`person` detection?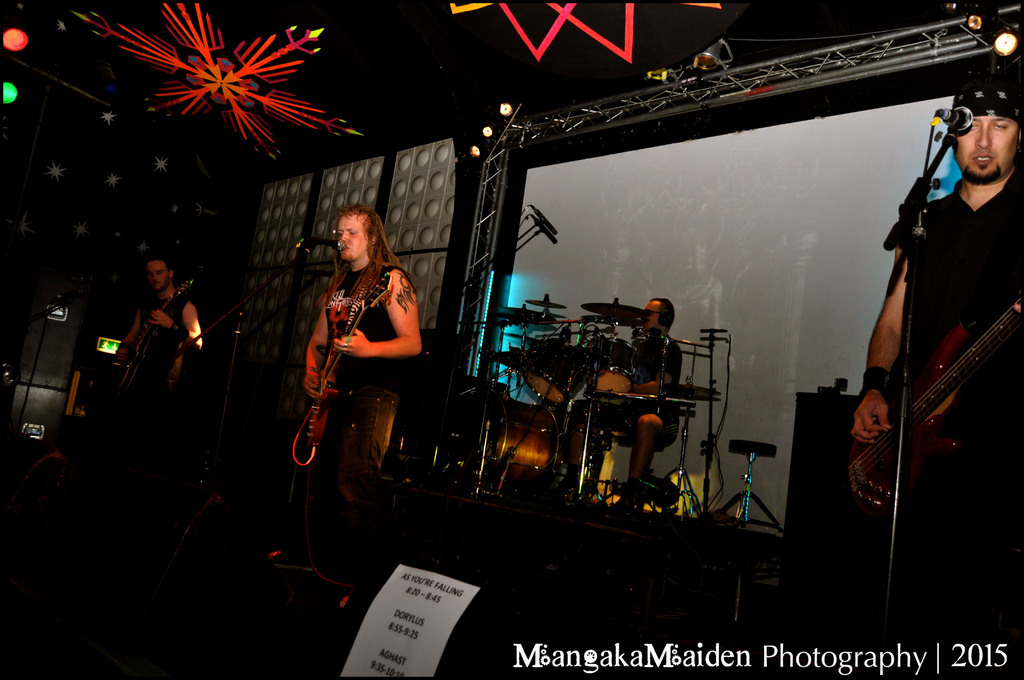
box(854, 61, 1011, 601)
